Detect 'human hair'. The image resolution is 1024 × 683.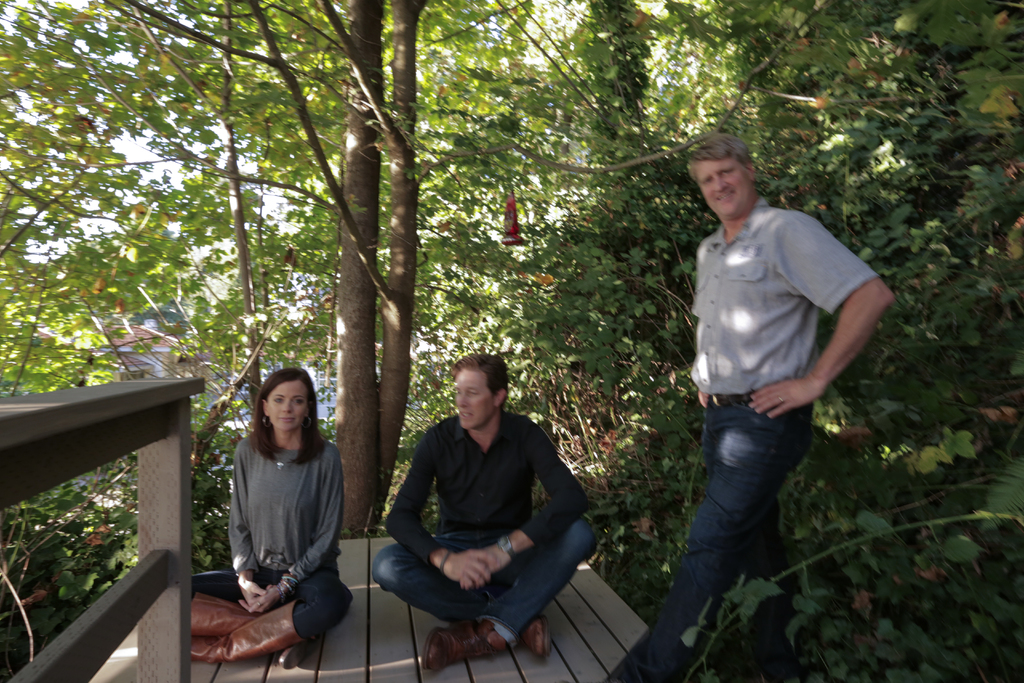
450, 357, 508, 398.
